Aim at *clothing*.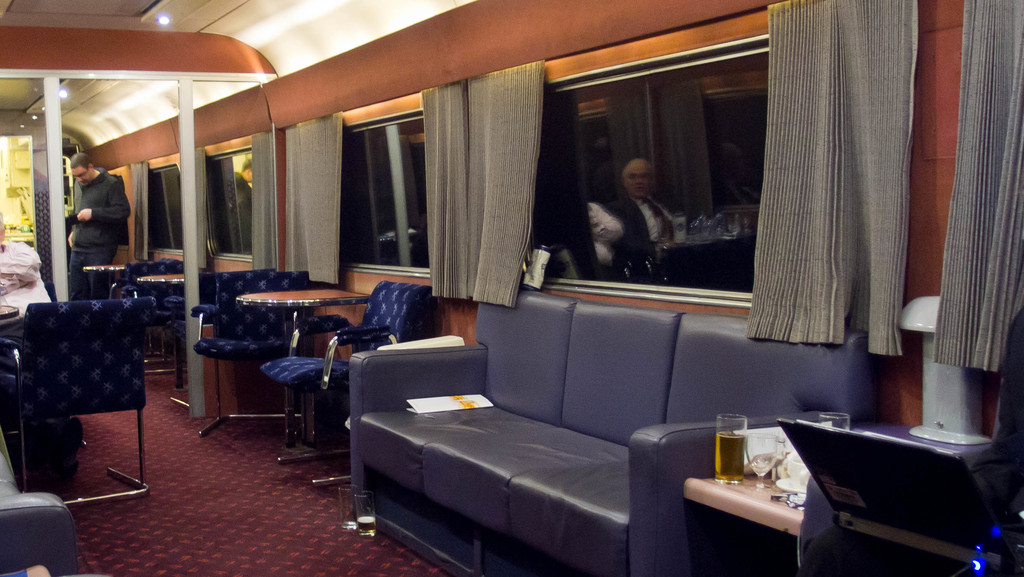
Aimed at 67/165/131/257.
